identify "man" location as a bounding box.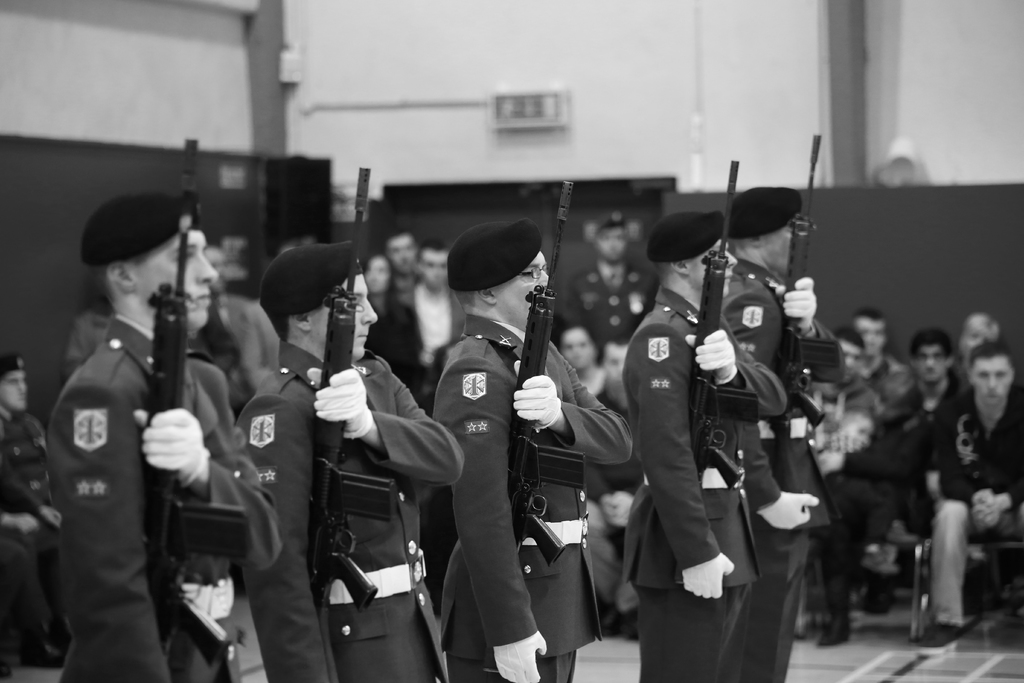
pyautogui.locateOnScreen(822, 332, 881, 477).
